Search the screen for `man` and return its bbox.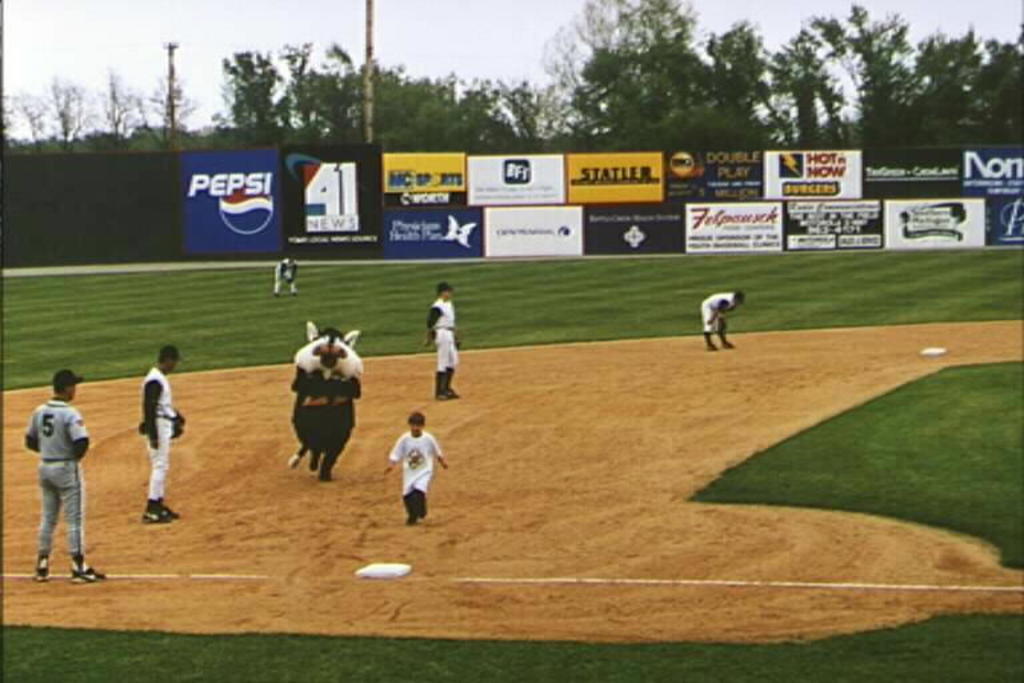
Found: <region>13, 358, 92, 587</region>.
